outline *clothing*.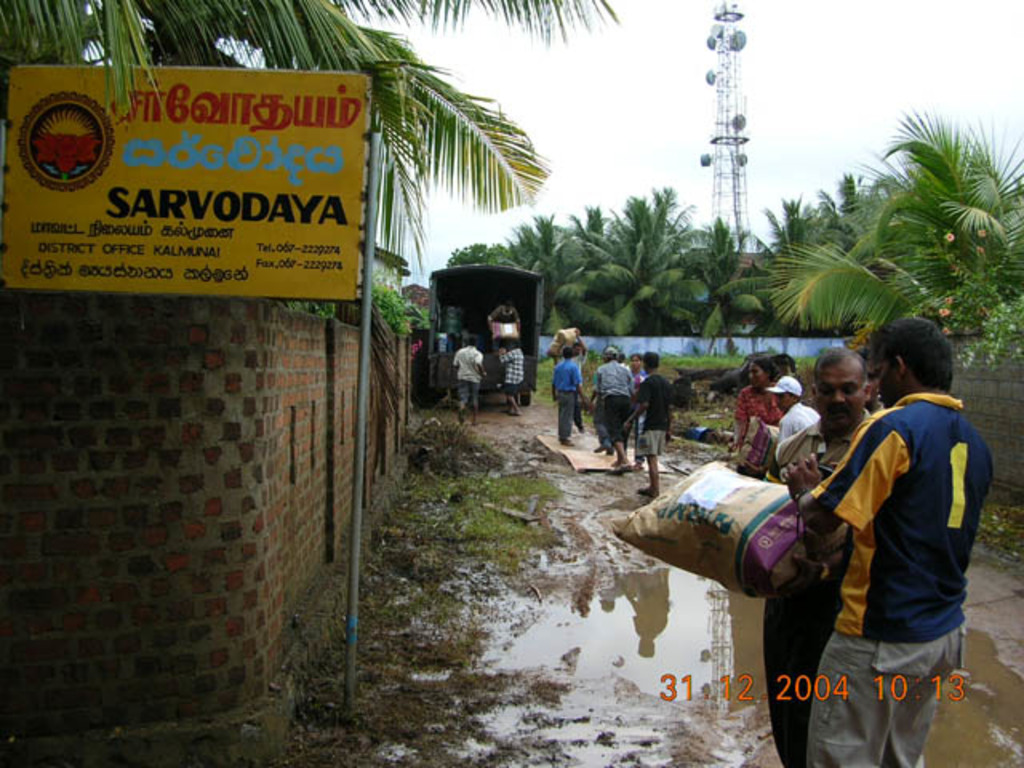
Outline: bbox=(618, 366, 672, 456).
